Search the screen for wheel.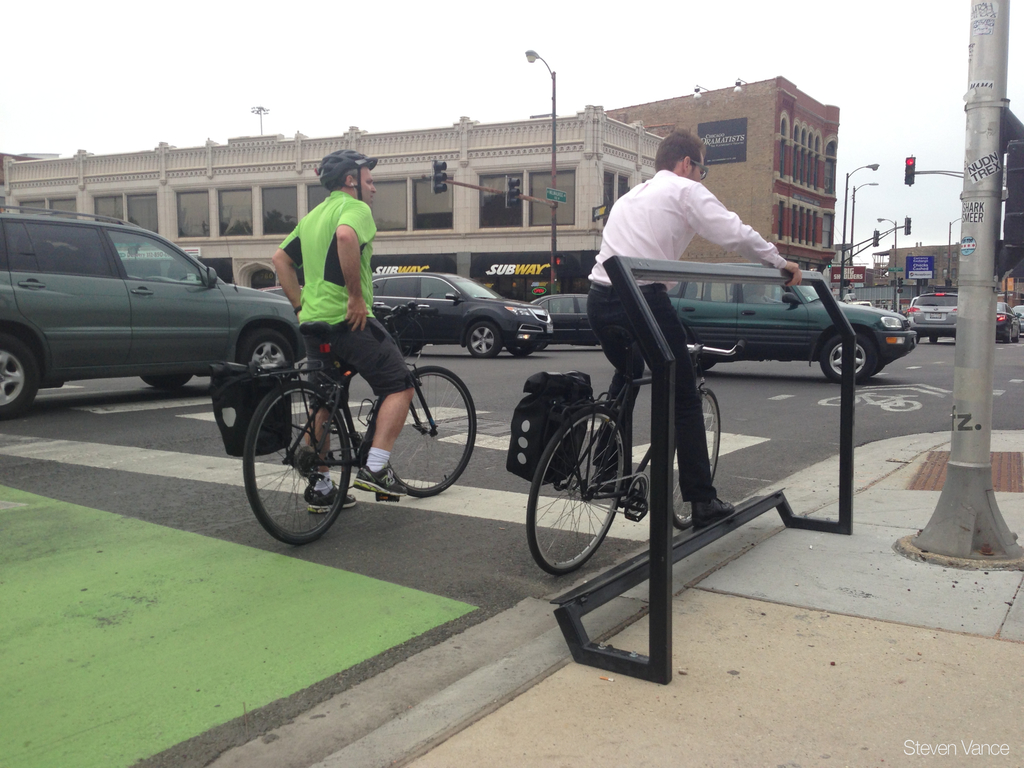
Found at {"left": 239, "top": 321, "right": 300, "bottom": 373}.
